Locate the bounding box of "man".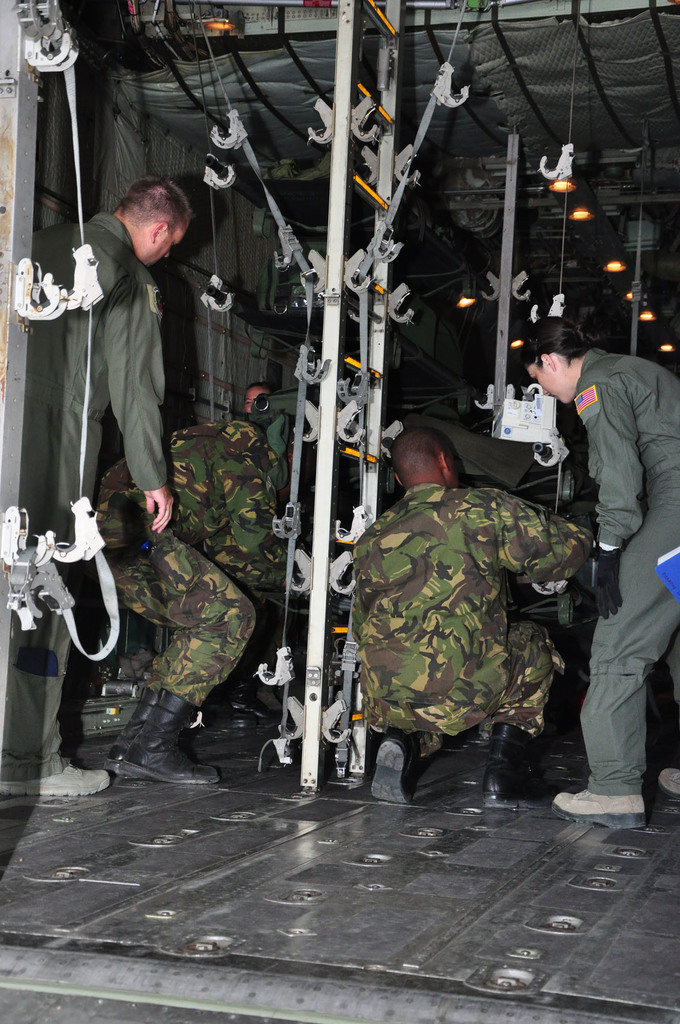
Bounding box: 0, 175, 185, 793.
